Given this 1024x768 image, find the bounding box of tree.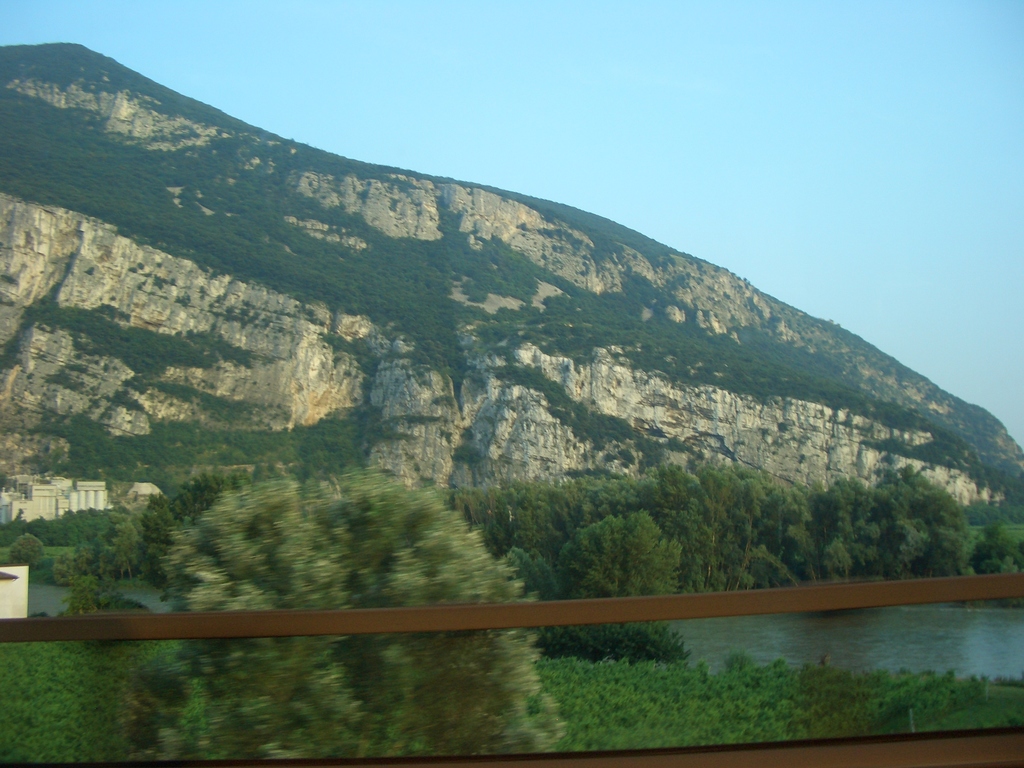
pyautogui.locateOnScreen(4, 500, 139, 590).
